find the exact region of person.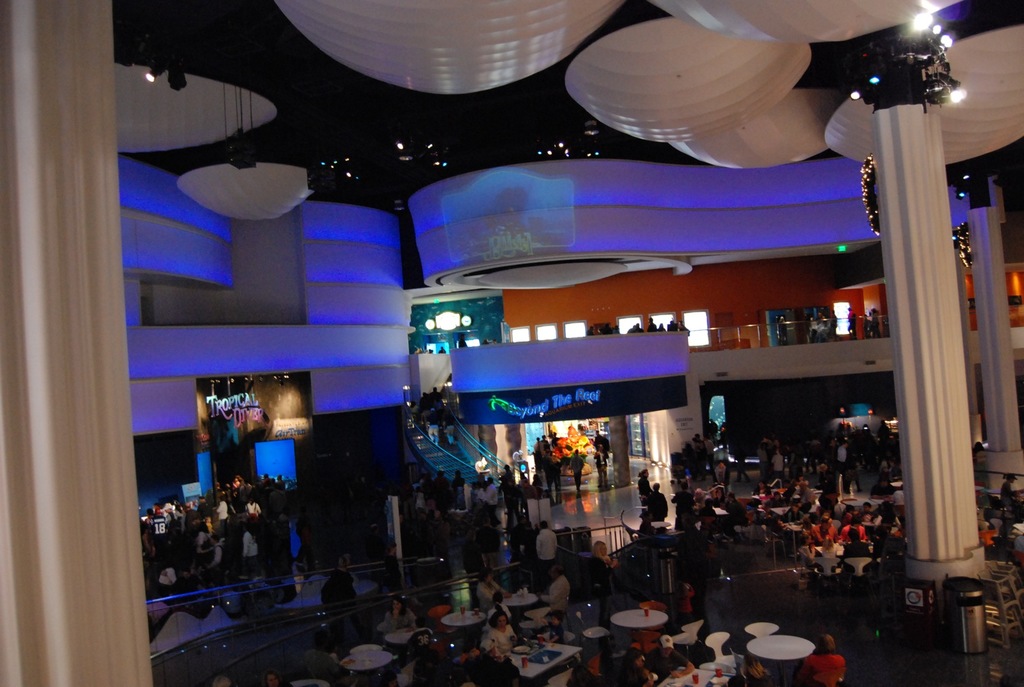
Exact region: [479, 606, 516, 657].
